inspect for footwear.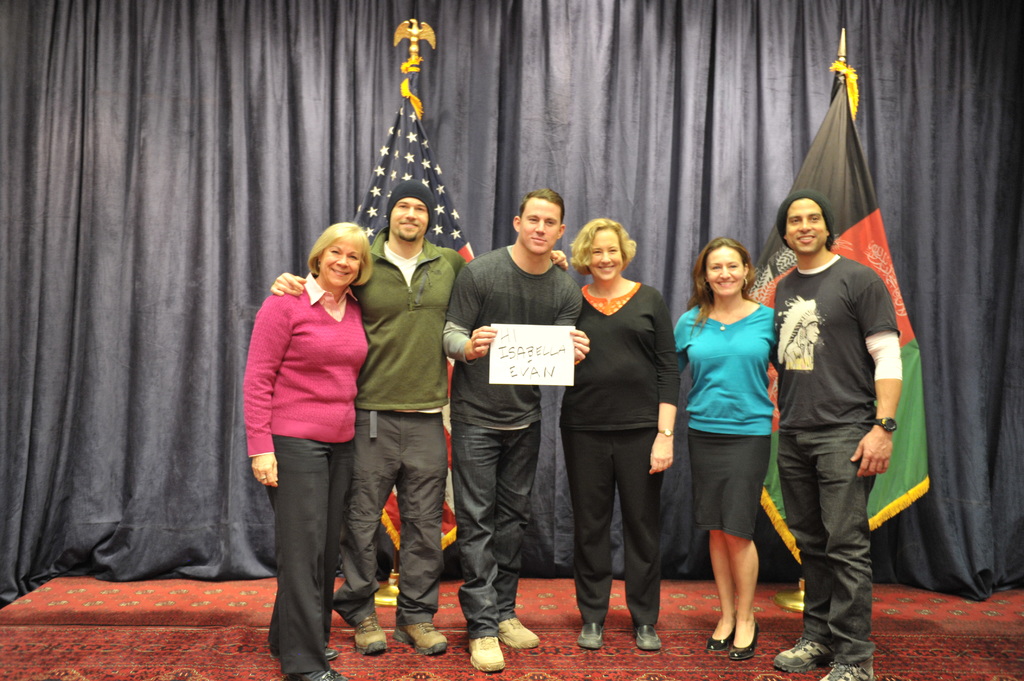
Inspection: 296 638 342 659.
